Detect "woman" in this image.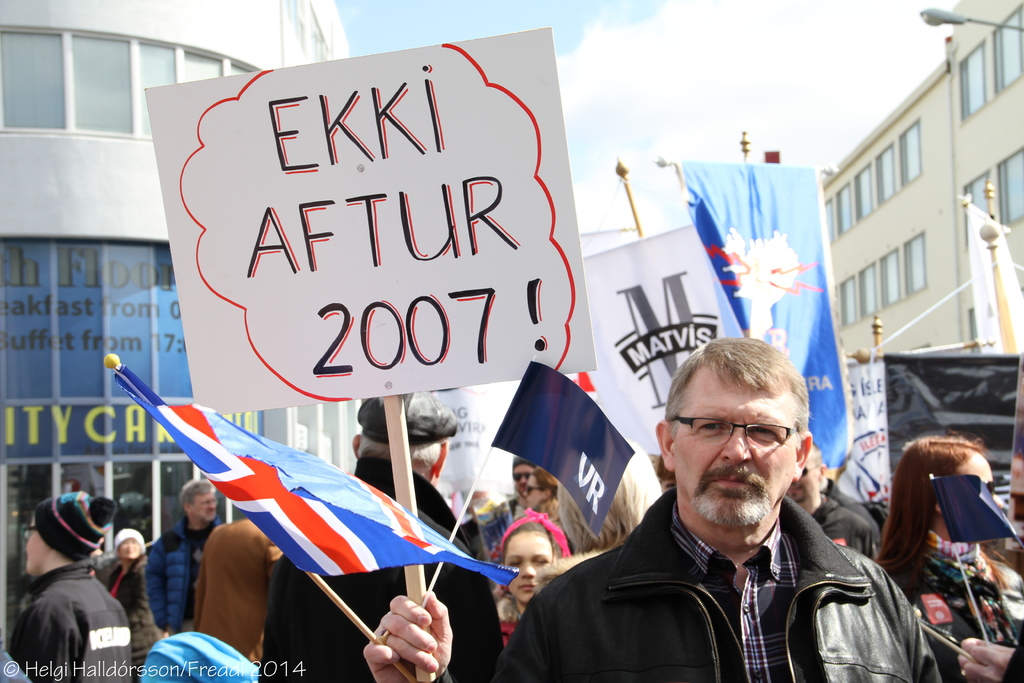
Detection: x1=865 y1=434 x2=1016 y2=682.
